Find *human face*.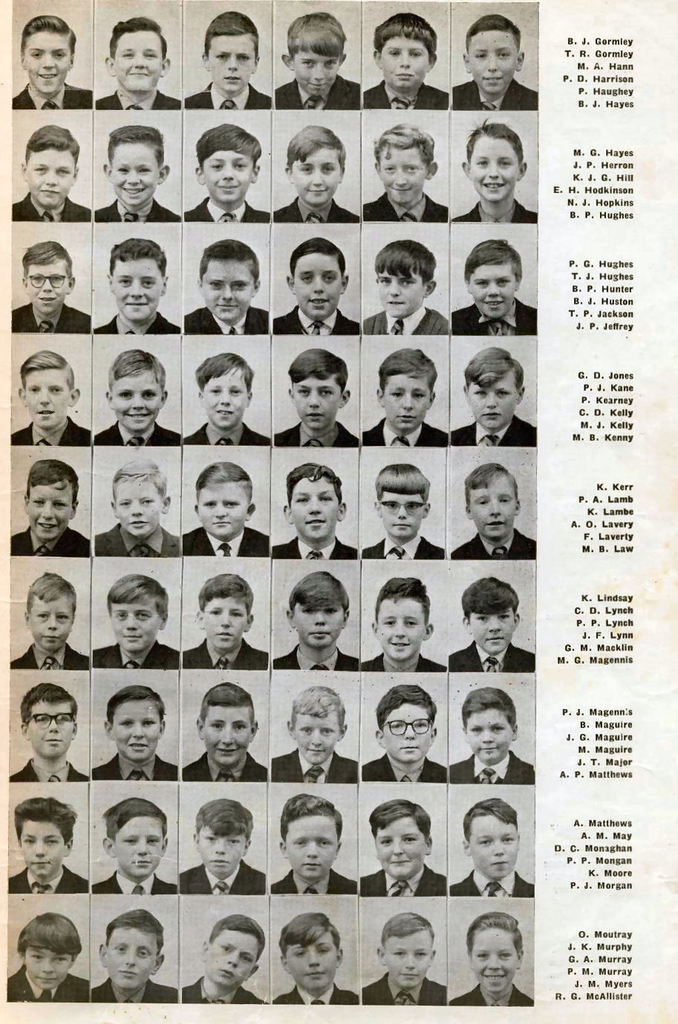
110 144 159 205.
